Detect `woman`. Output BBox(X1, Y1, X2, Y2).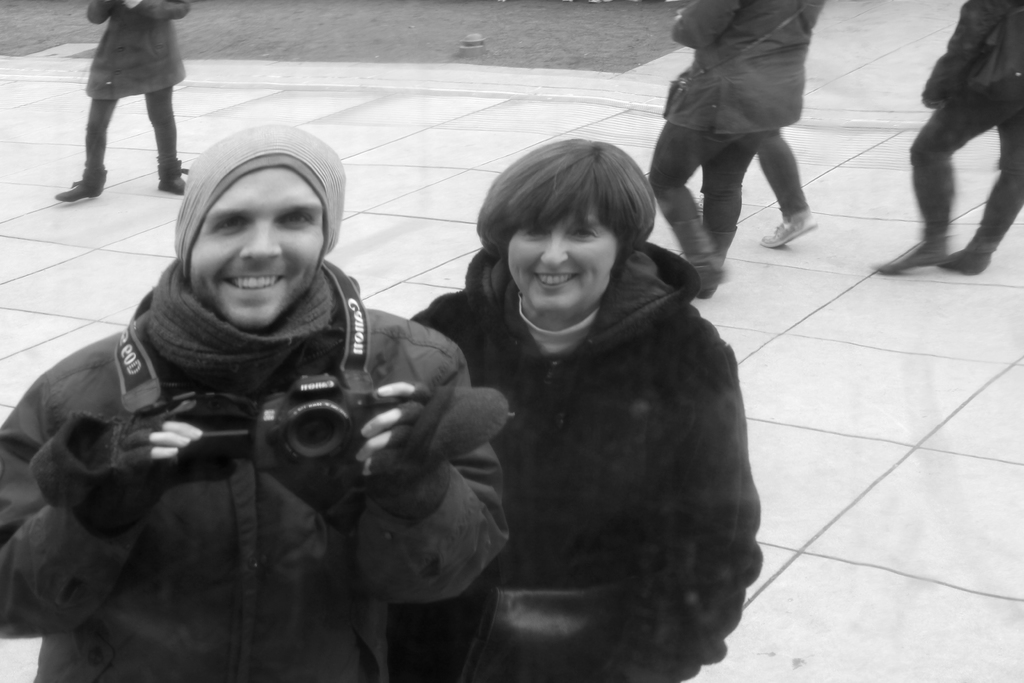
BBox(372, 106, 763, 682).
